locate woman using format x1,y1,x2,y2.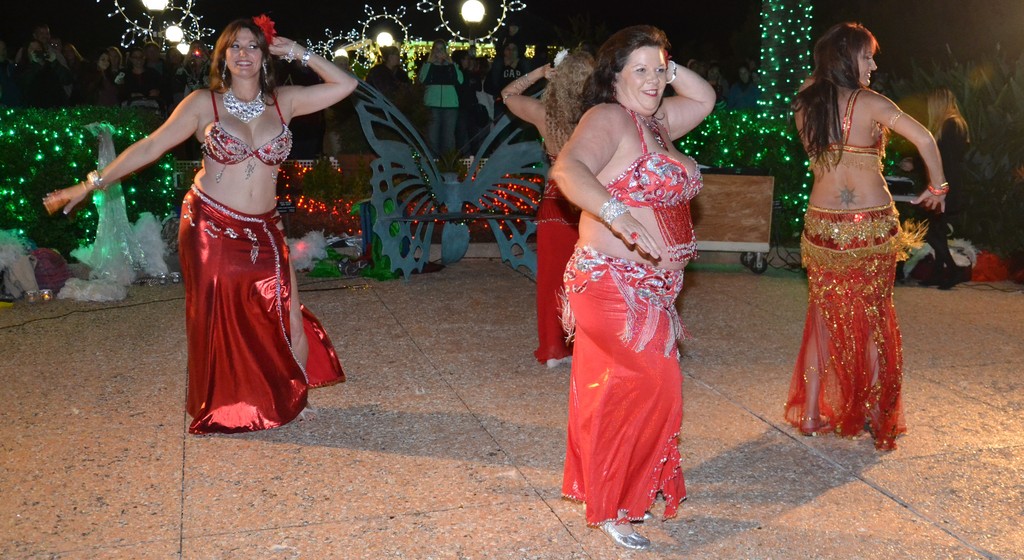
726,63,752,111.
